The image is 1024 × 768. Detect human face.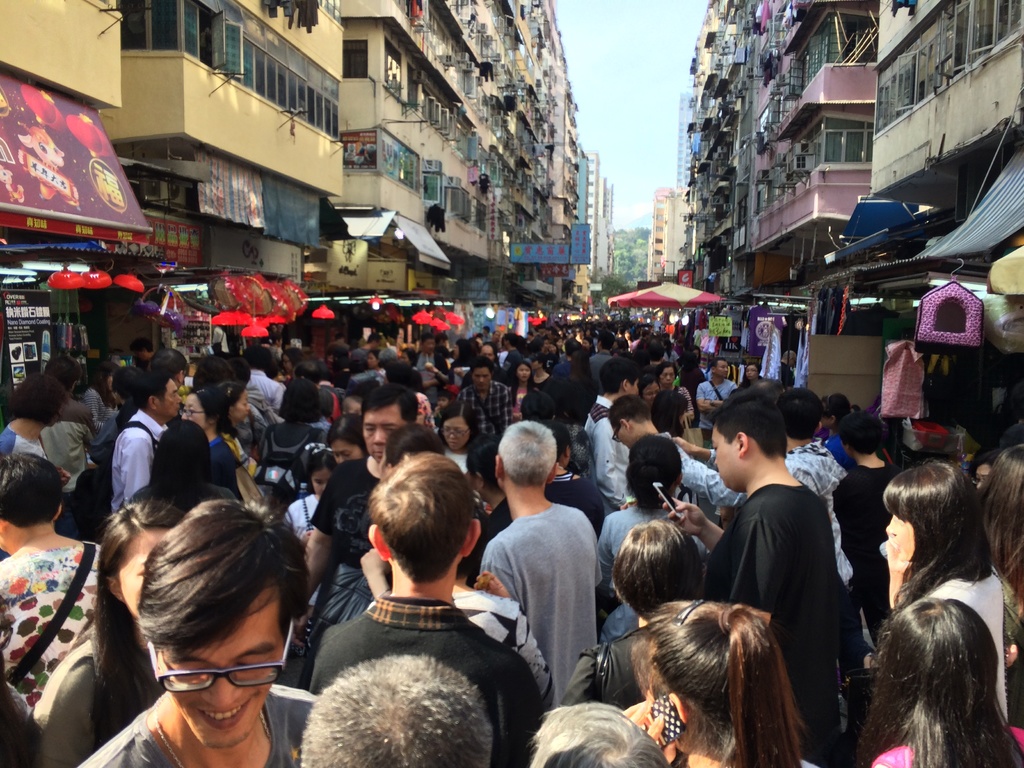
Detection: {"left": 328, "top": 435, "right": 367, "bottom": 464}.
